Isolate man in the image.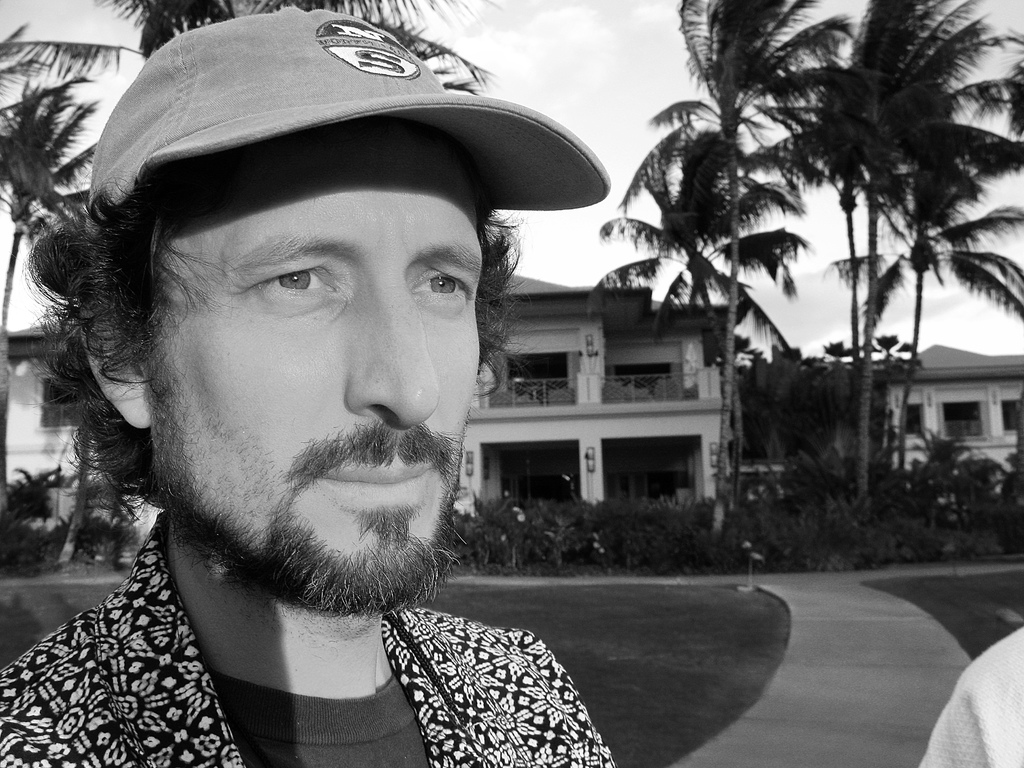
Isolated region: Rect(0, 55, 675, 761).
